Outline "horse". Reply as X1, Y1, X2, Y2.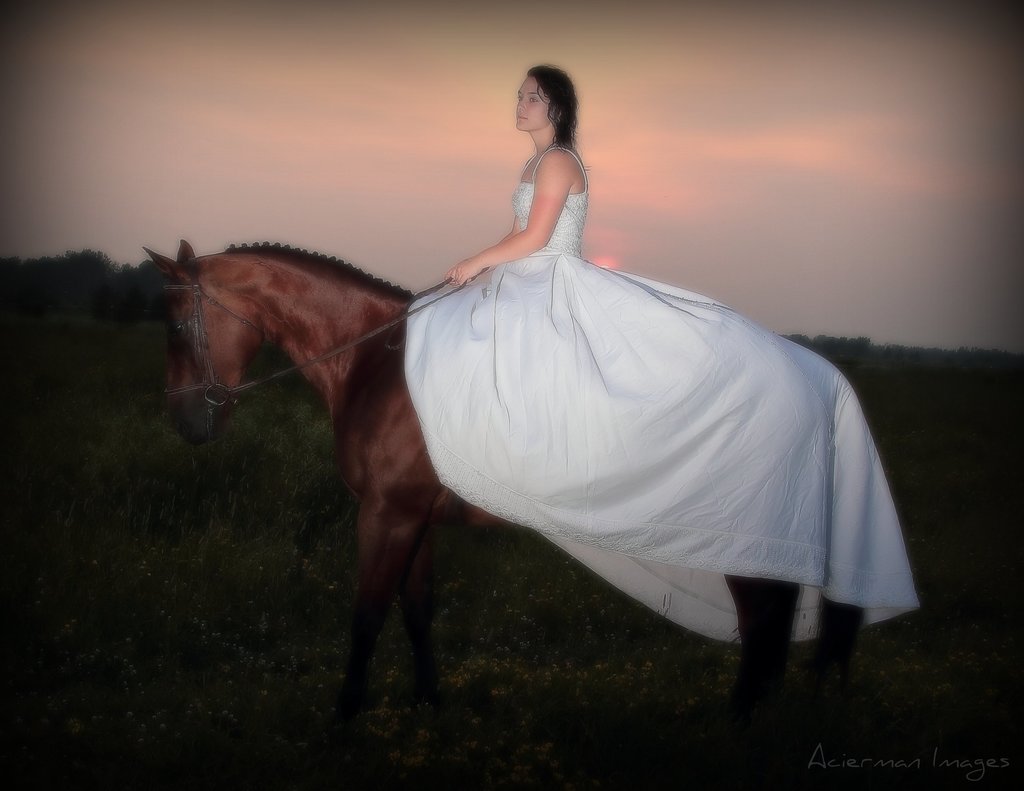
138, 243, 863, 760.
